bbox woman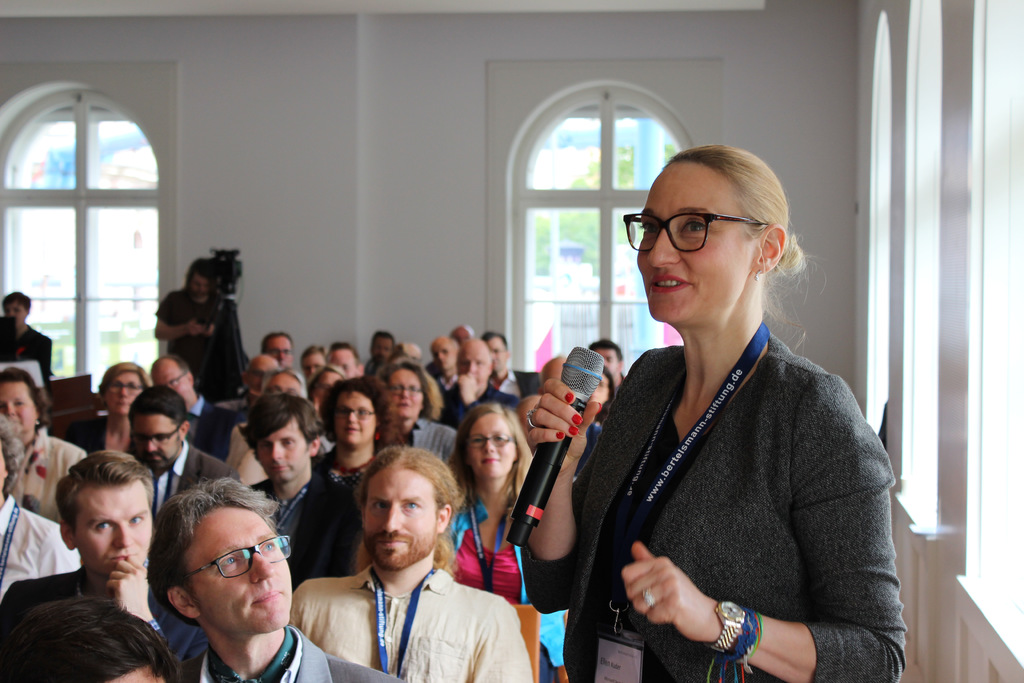
488 148 869 682
